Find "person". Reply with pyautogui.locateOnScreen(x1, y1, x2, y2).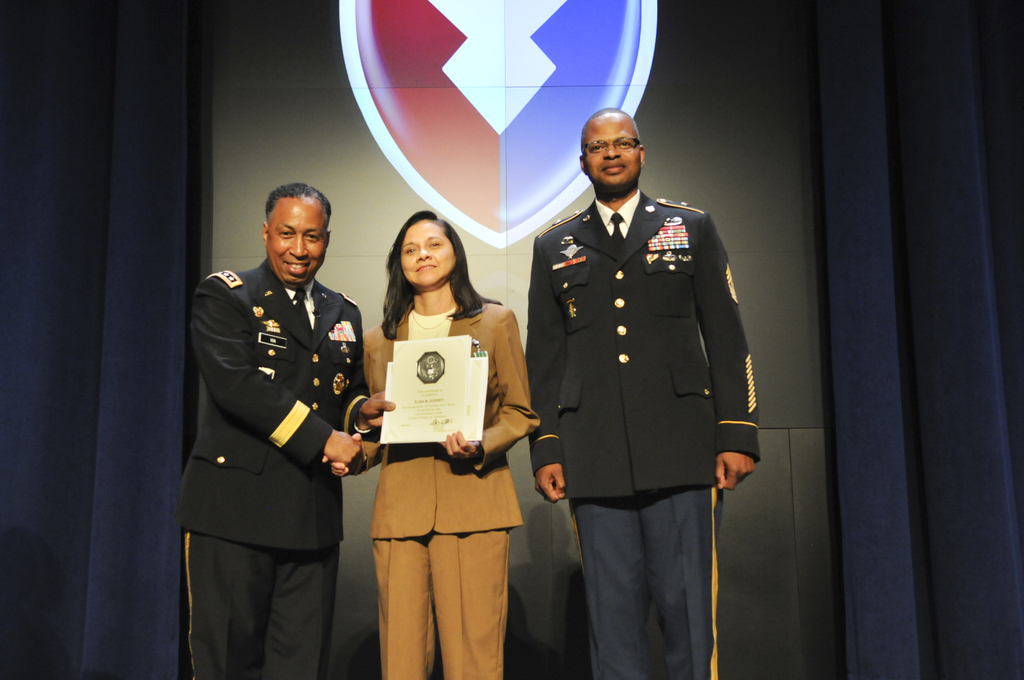
pyautogui.locateOnScreen(184, 169, 388, 679).
